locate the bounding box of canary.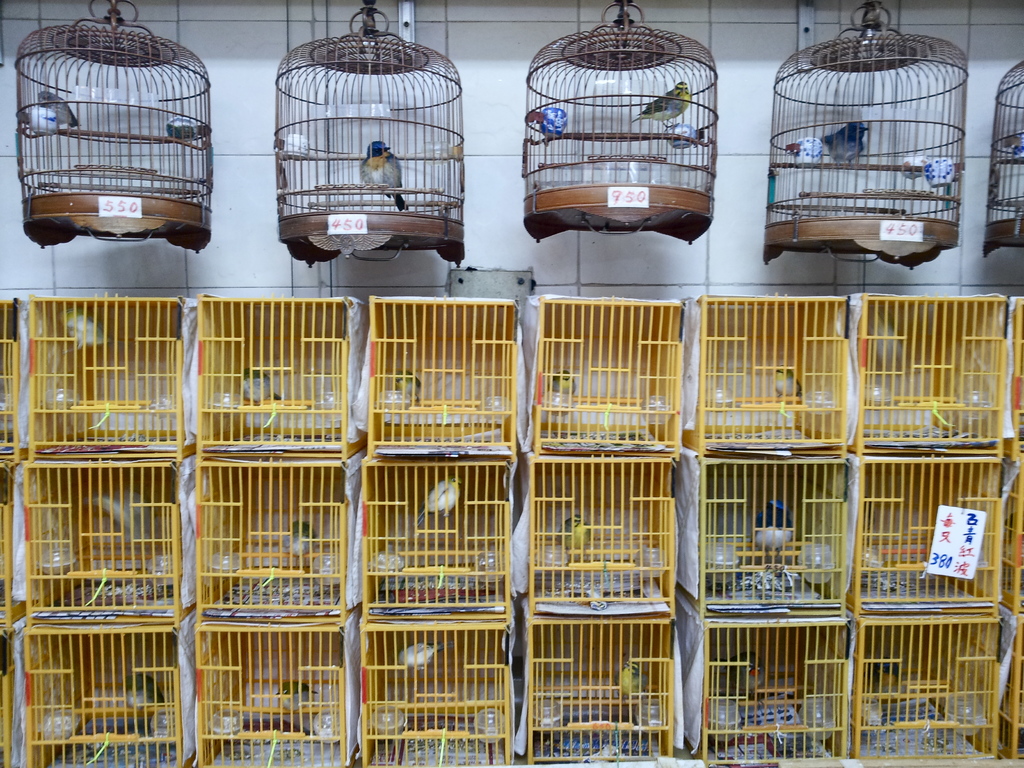
Bounding box: x1=774, y1=362, x2=801, y2=398.
